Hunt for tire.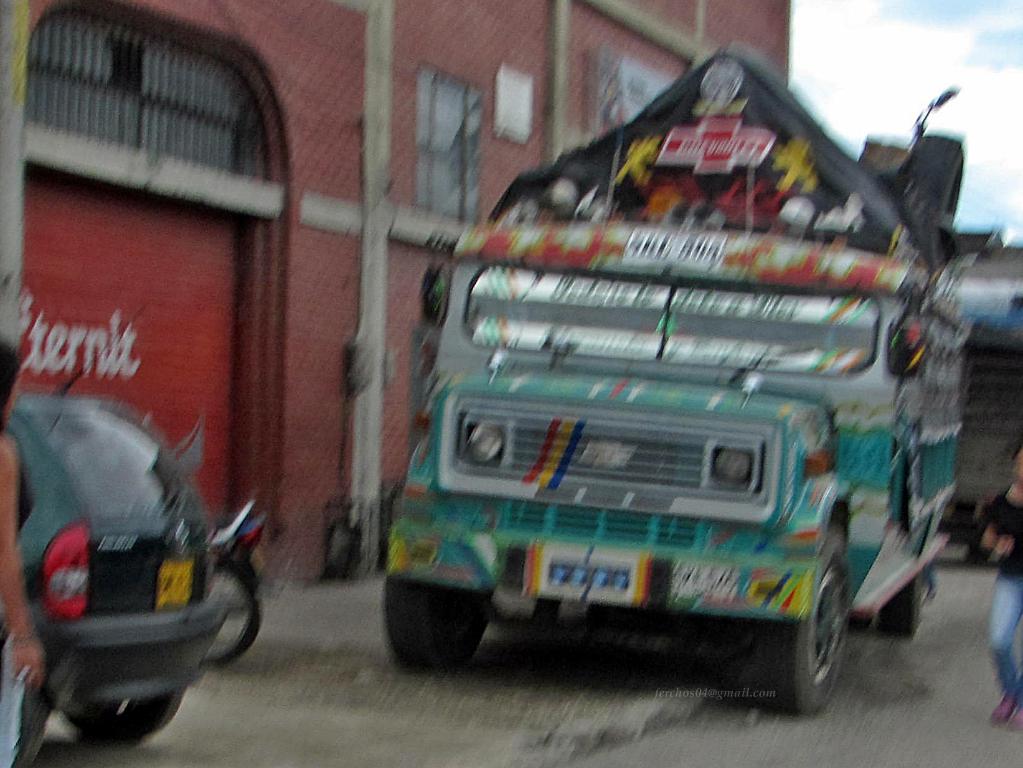
Hunted down at bbox=[205, 559, 260, 671].
